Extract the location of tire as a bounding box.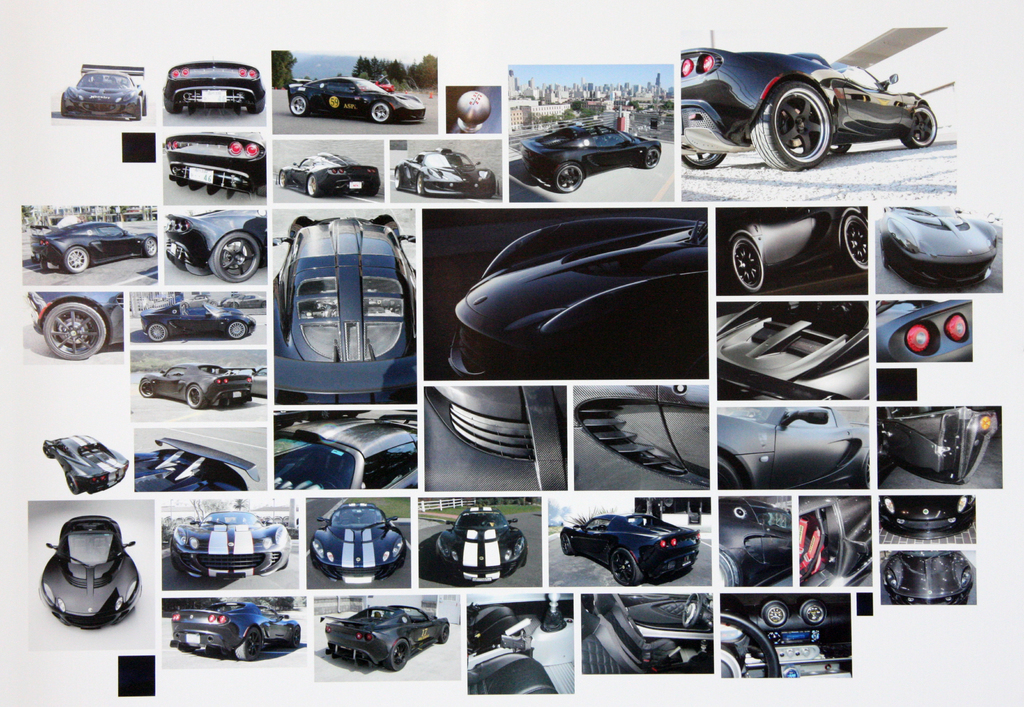
[147, 322, 168, 344].
